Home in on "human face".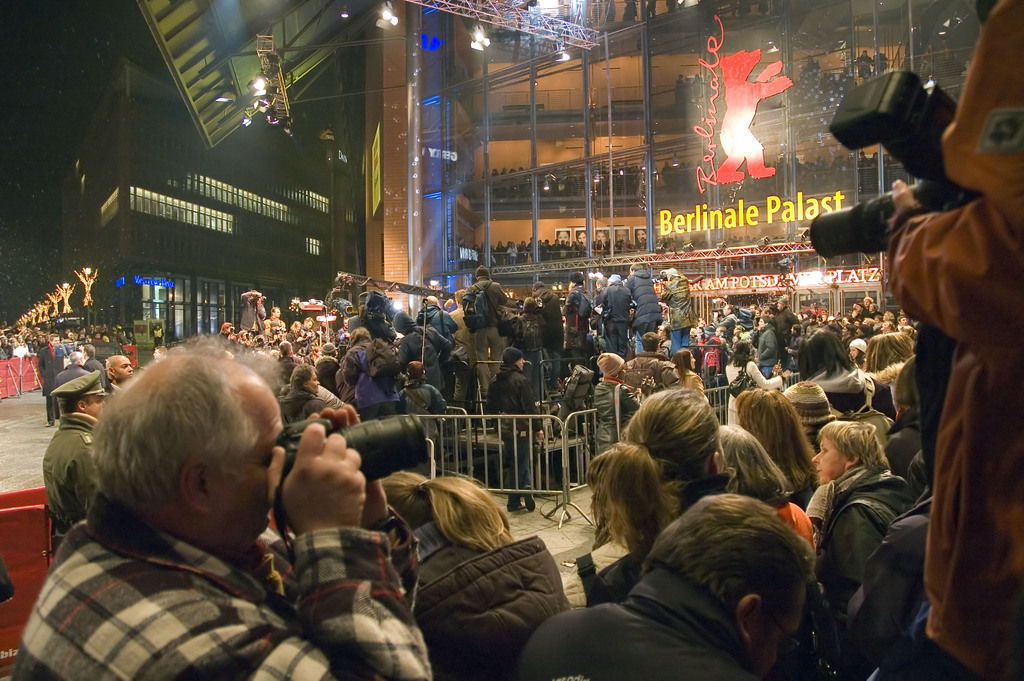
Homed in at x1=557, y1=231, x2=569, y2=242.
